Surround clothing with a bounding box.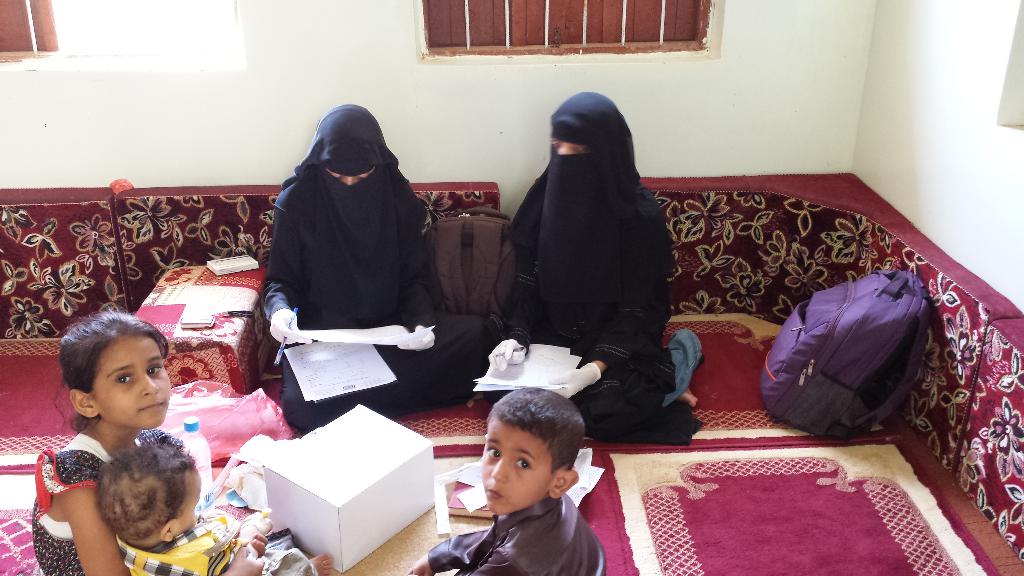
bbox=(28, 424, 320, 575).
